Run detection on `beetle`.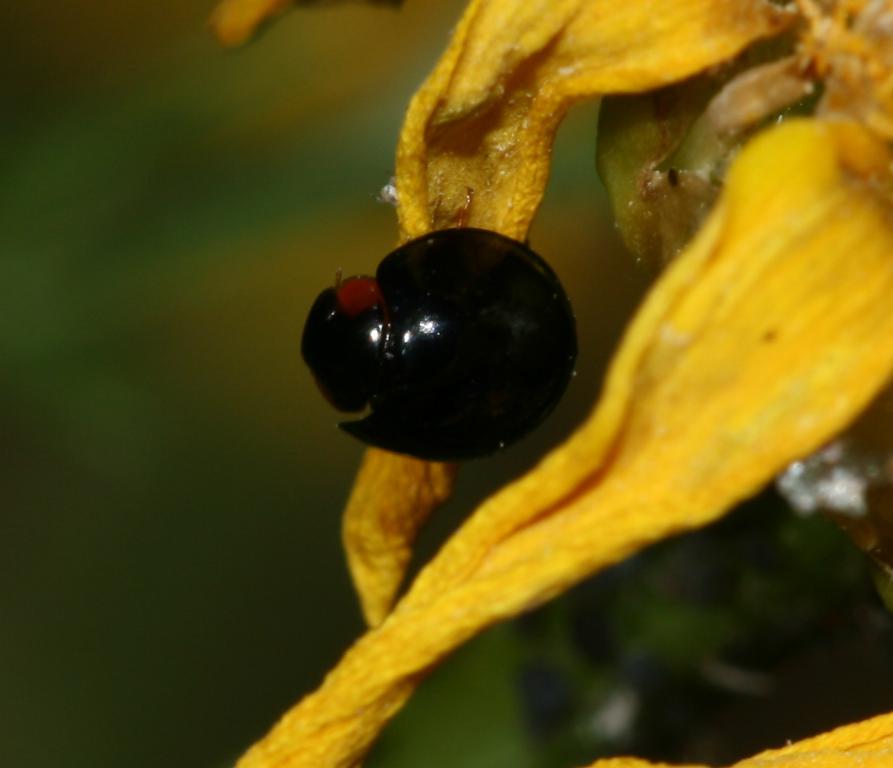
Result: (326,211,617,450).
